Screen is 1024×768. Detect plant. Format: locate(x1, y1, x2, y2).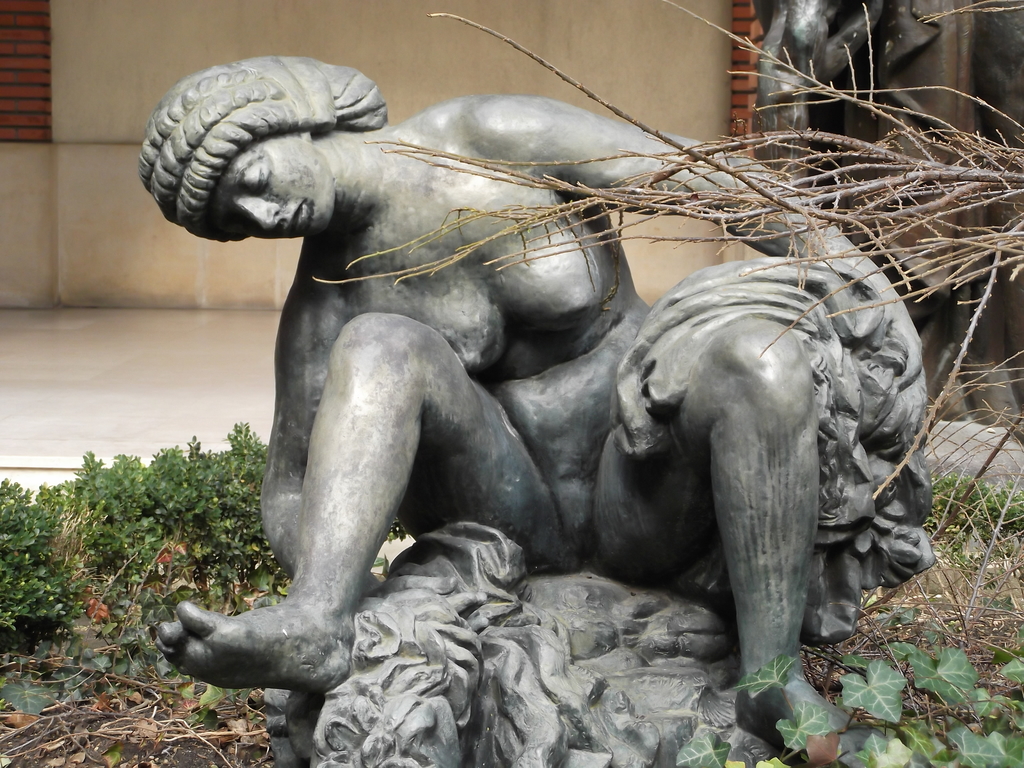
locate(313, 0, 1023, 500).
